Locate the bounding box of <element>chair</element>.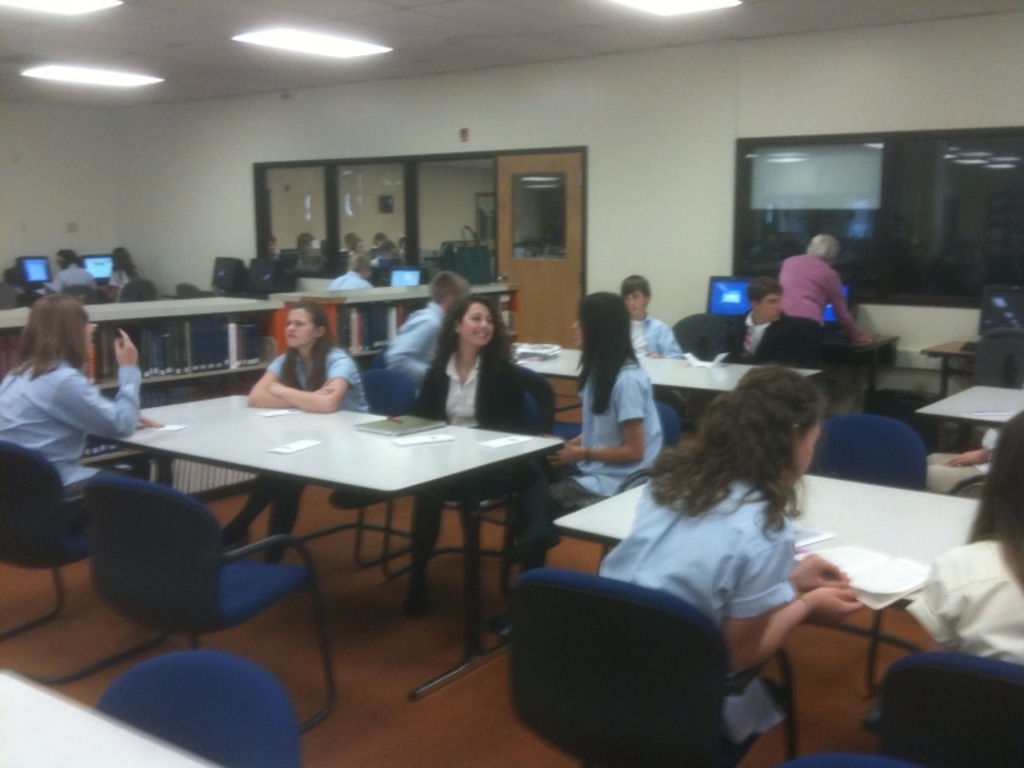
Bounding box: (x1=947, y1=471, x2=998, y2=500).
